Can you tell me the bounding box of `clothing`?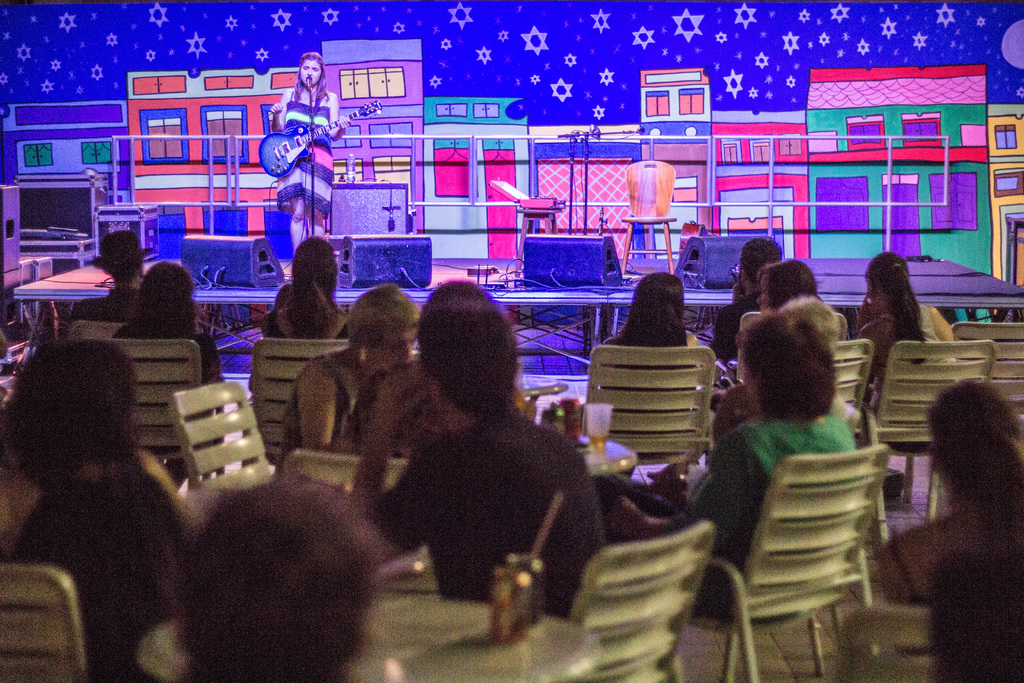
{"left": 852, "top": 306, "right": 958, "bottom": 399}.
